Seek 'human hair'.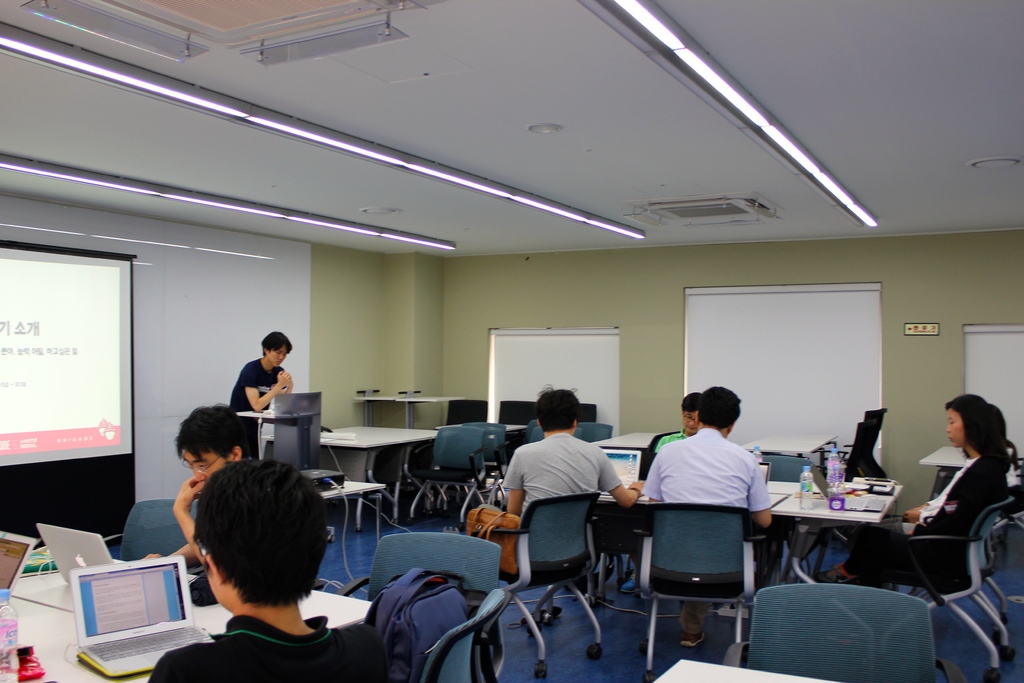
(left=176, top=399, right=255, bottom=464).
